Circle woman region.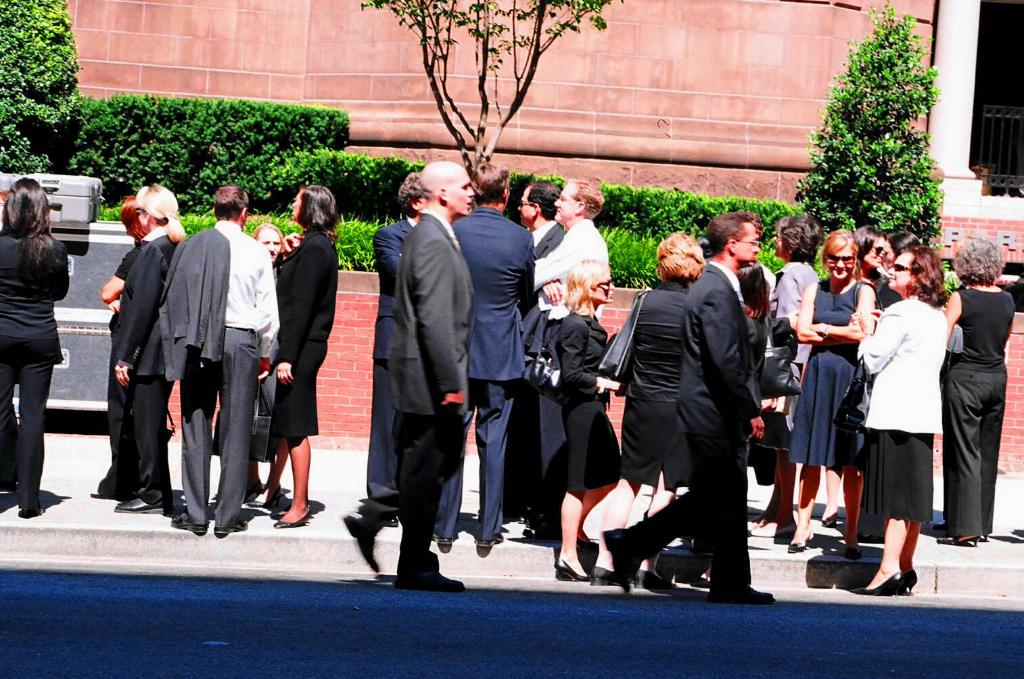
Region: {"left": 944, "top": 241, "right": 1015, "bottom": 544}.
